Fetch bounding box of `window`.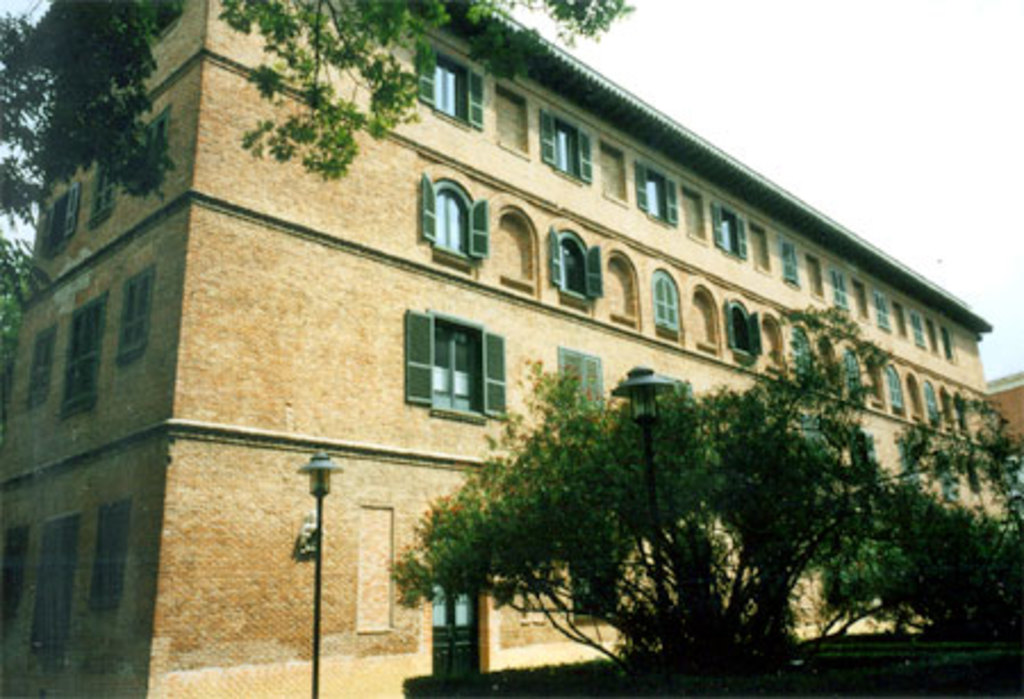
Bbox: box(30, 330, 46, 398).
